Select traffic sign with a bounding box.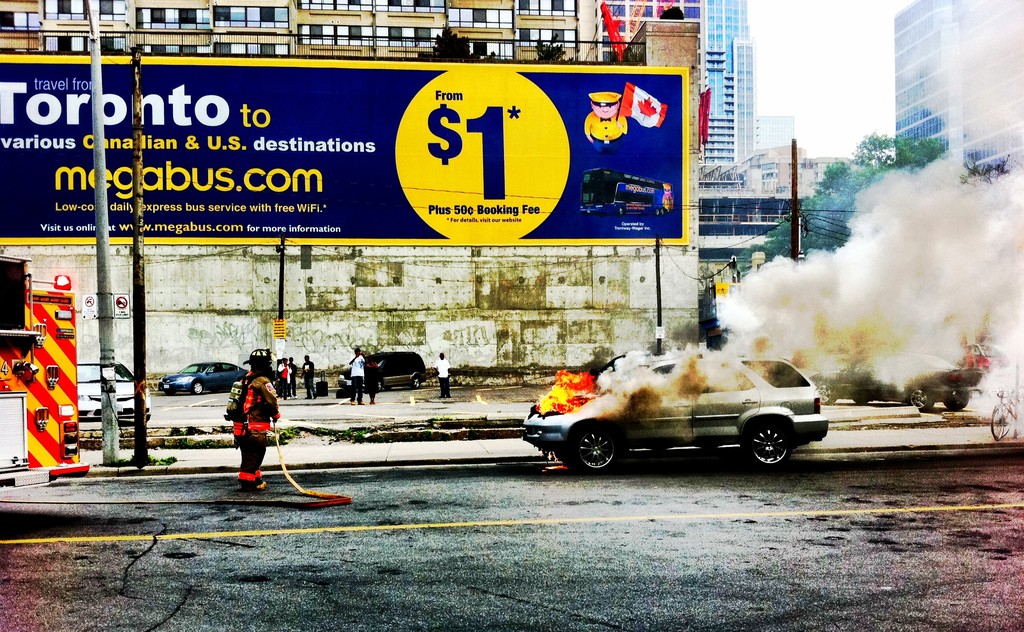
[108, 291, 130, 317].
